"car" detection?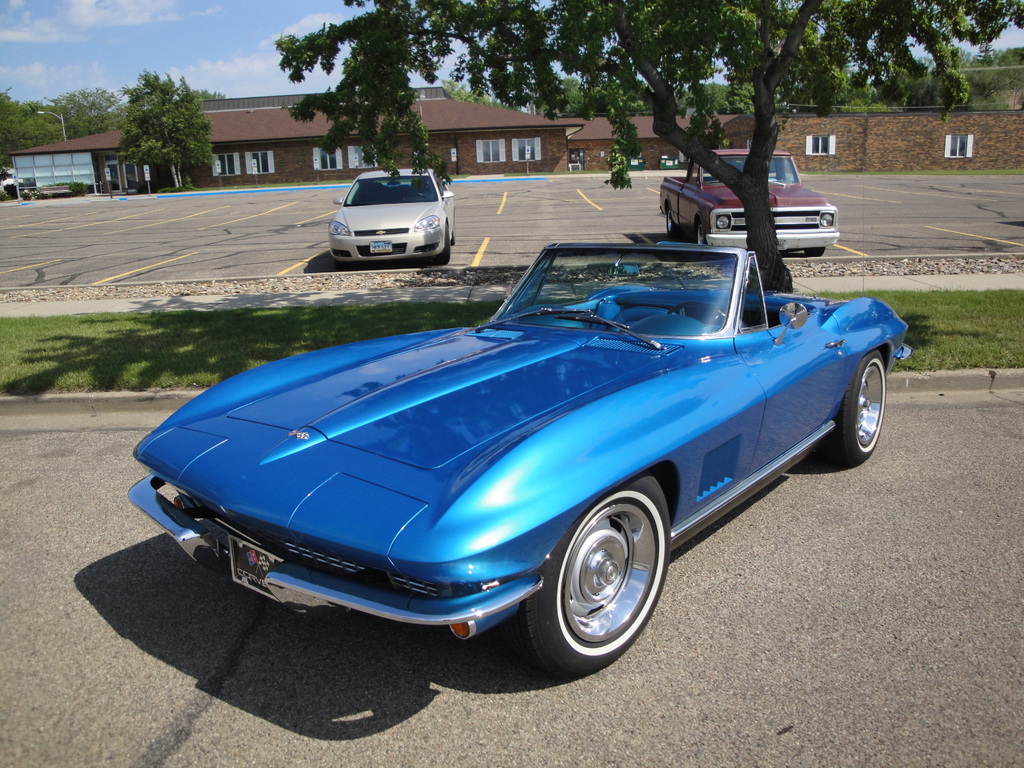
(325, 164, 458, 260)
